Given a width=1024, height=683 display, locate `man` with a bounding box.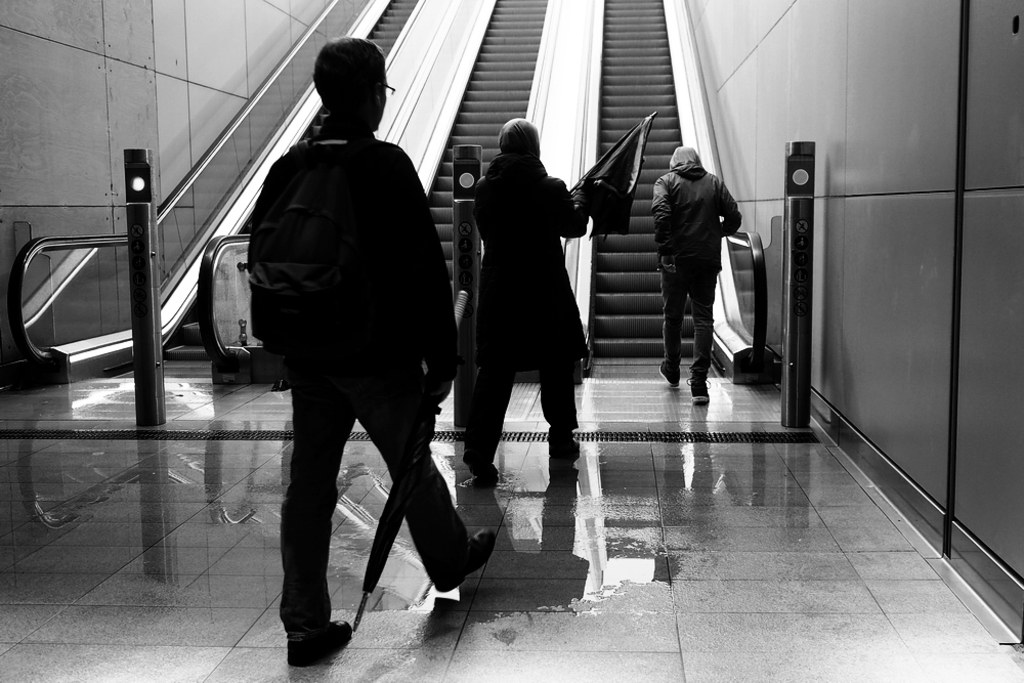
Located: bbox=(649, 142, 745, 401).
